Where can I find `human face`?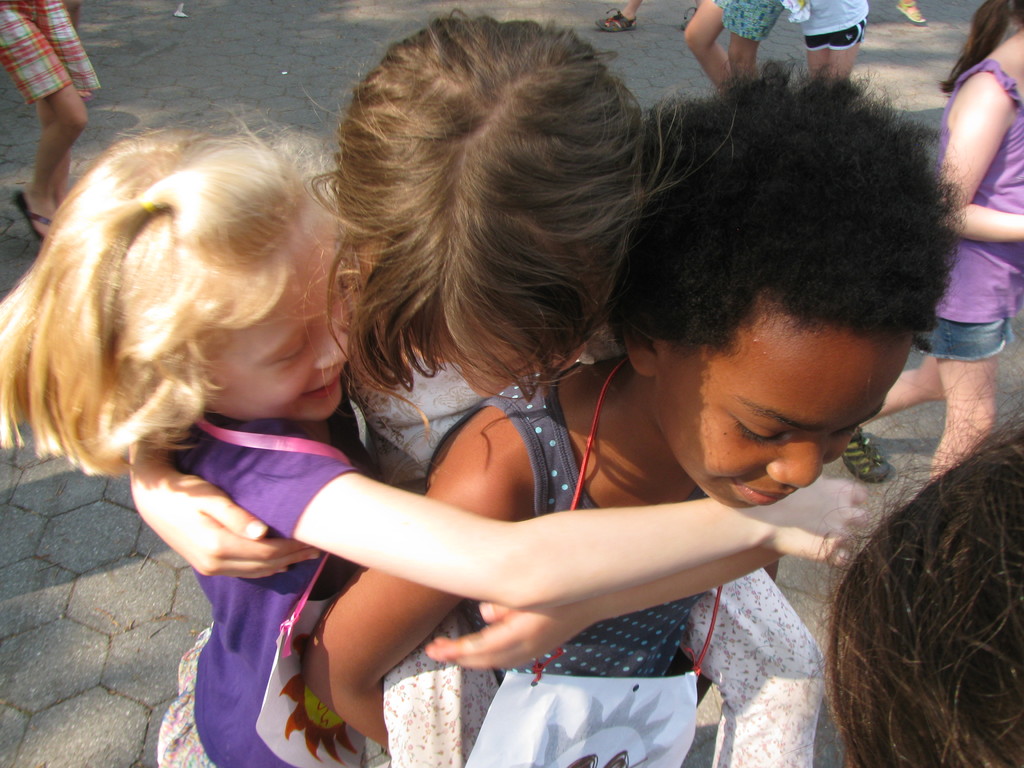
You can find it at detection(655, 314, 915, 509).
